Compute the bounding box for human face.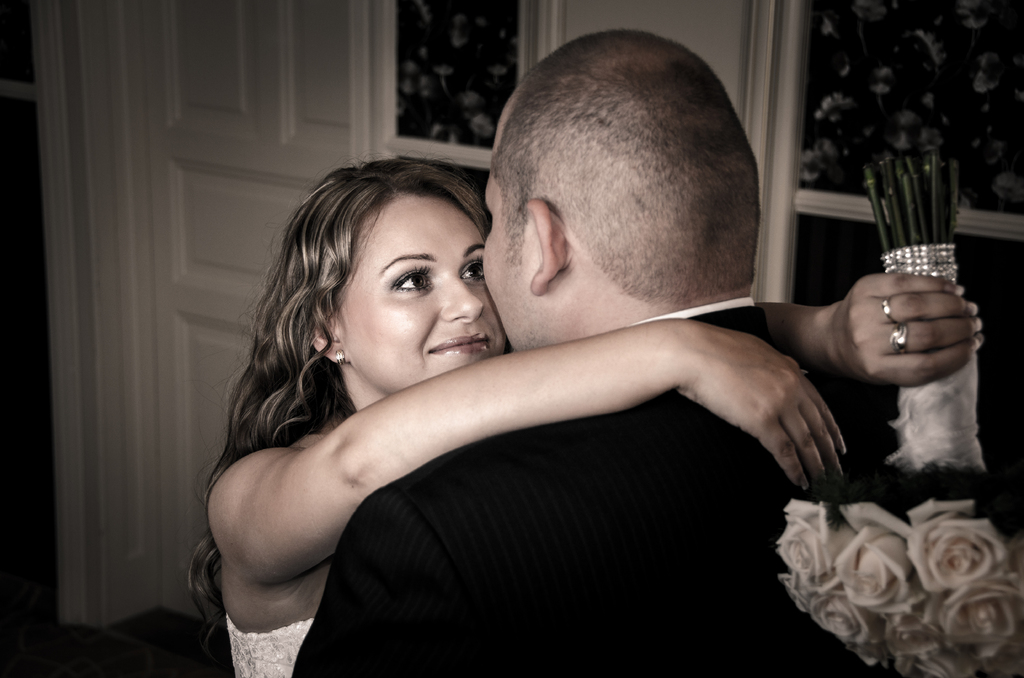
bbox=(333, 202, 506, 393).
